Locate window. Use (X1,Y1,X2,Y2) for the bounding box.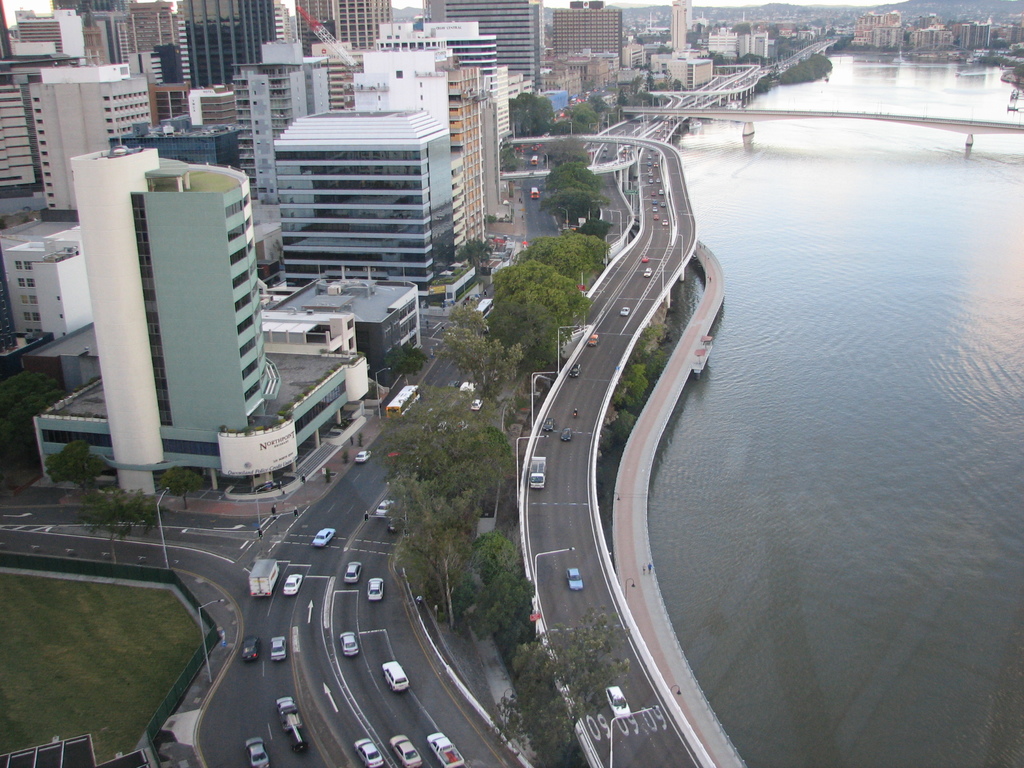
(14,278,24,287).
